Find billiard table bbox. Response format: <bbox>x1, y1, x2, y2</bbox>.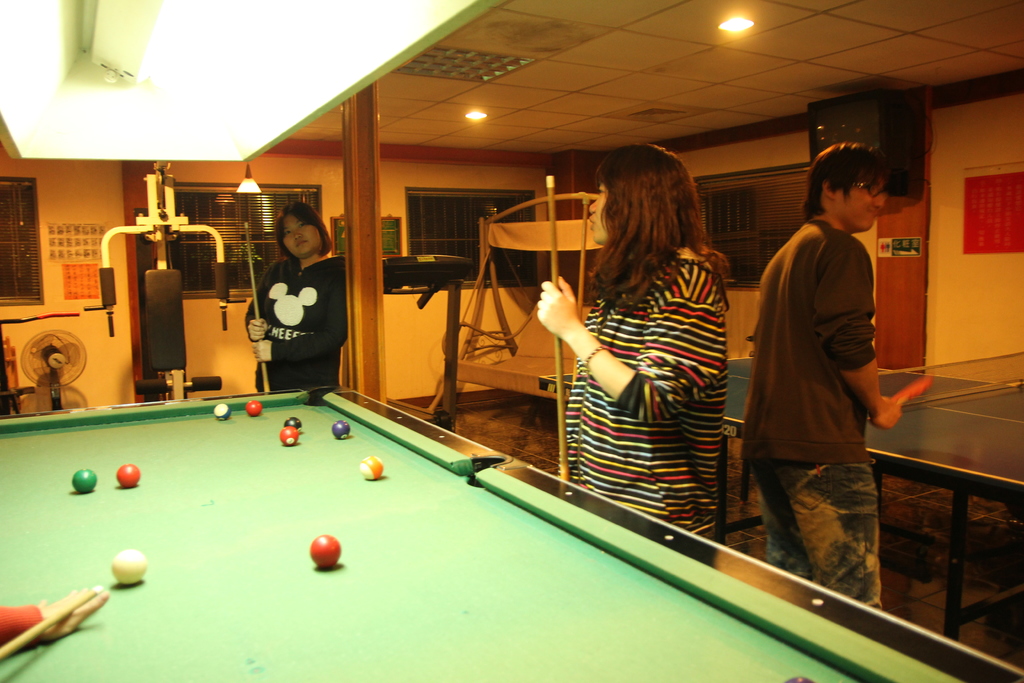
<bbox>0, 380, 1023, 682</bbox>.
